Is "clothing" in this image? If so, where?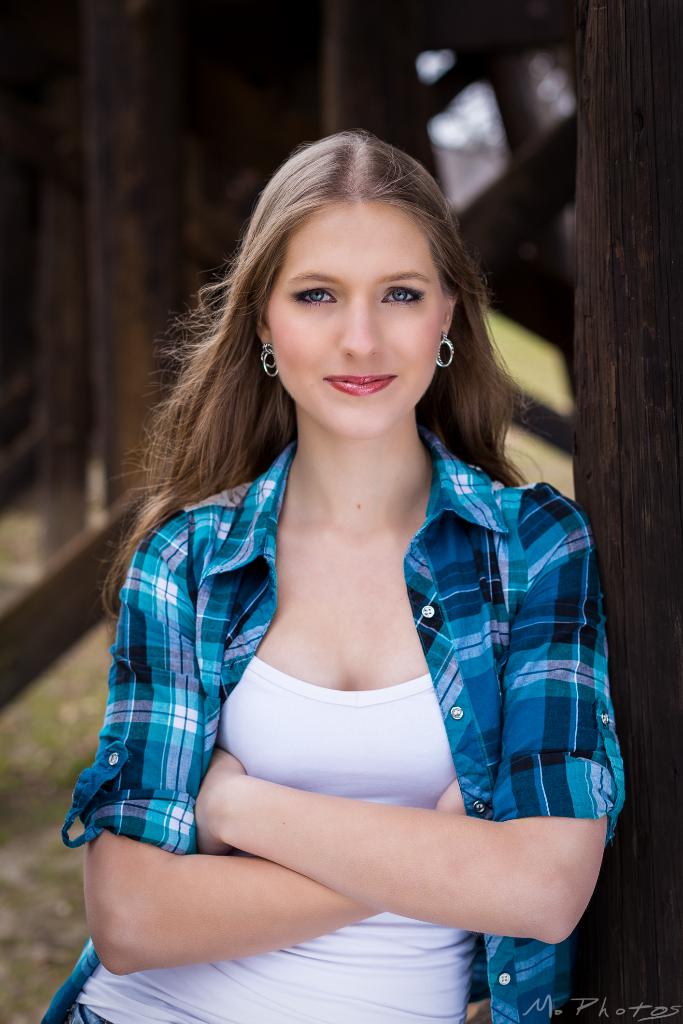
Yes, at {"left": 81, "top": 348, "right": 615, "bottom": 959}.
